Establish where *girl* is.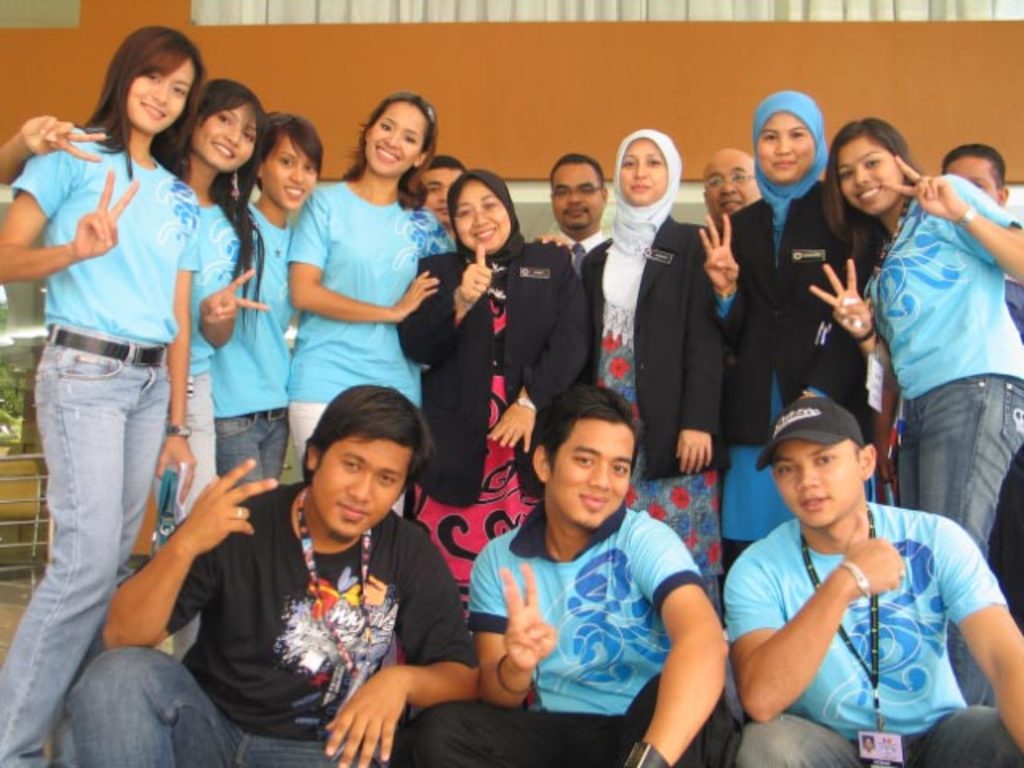
Established at [x1=246, y1=112, x2=317, y2=482].
